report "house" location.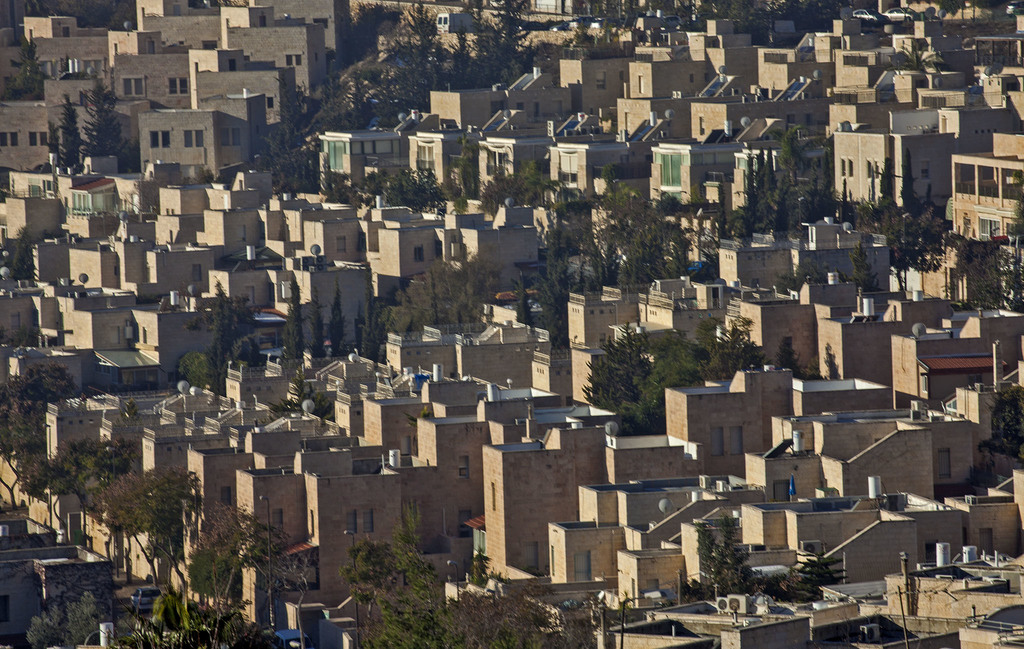
Report: rect(40, 386, 98, 454).
